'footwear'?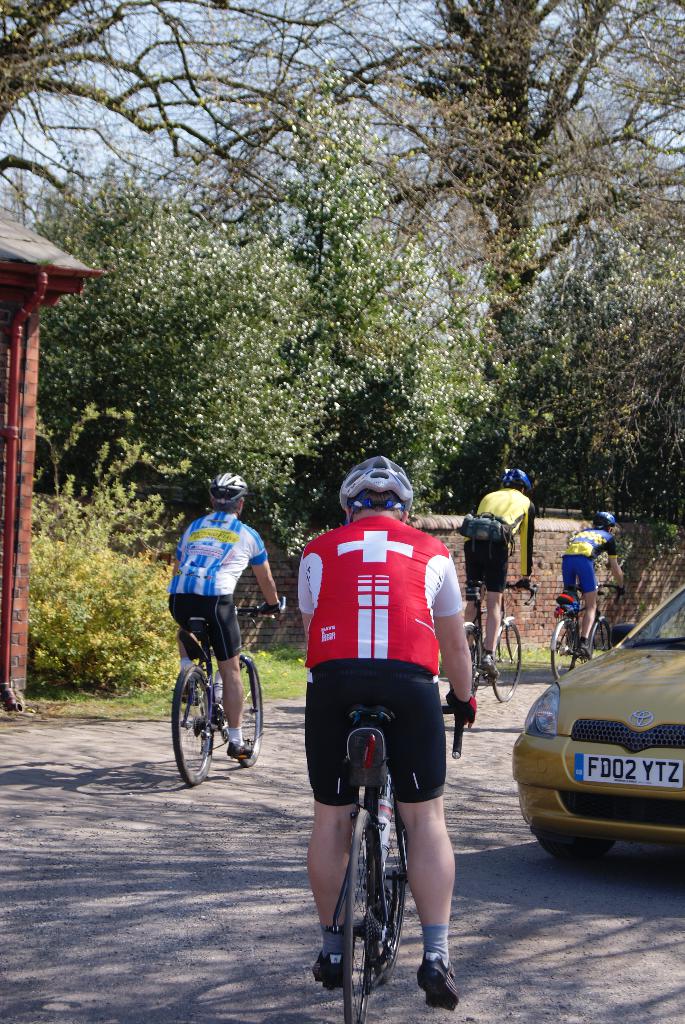
[x1=224, y1=737, x2=257, y2=760]
